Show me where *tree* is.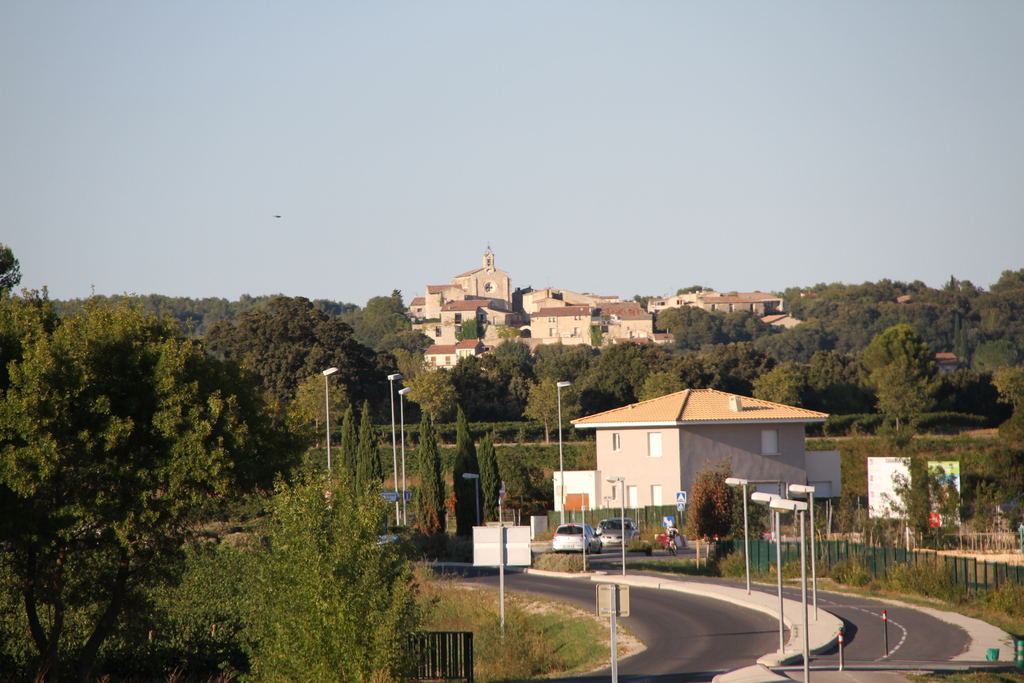
*tree* is at locate(414, 409, 456, 532).
